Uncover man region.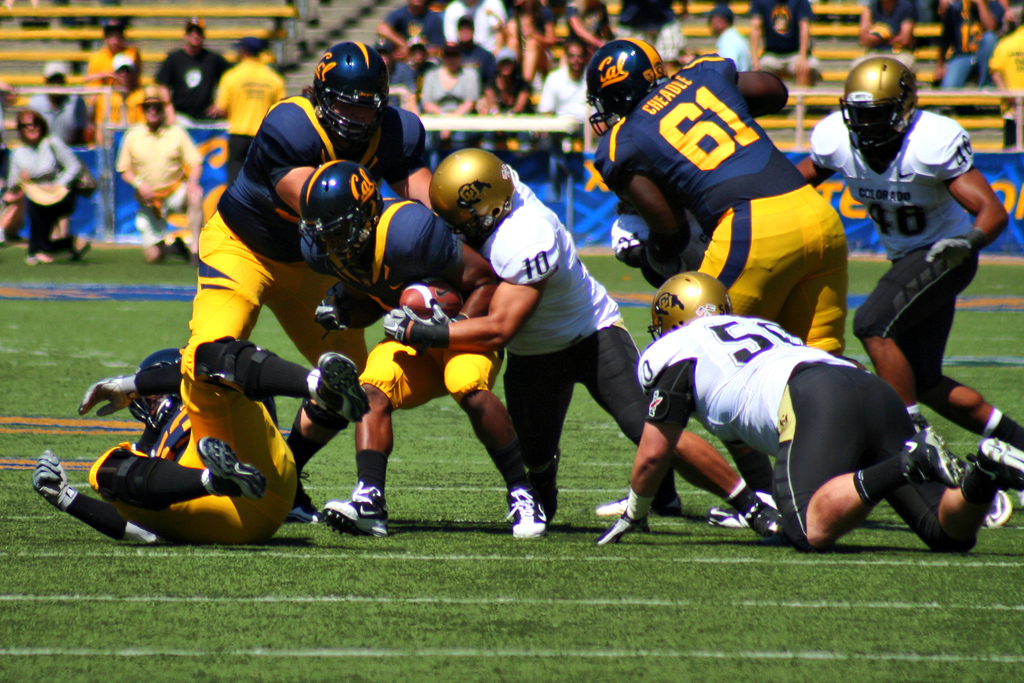
Uncovered: <bbox>792, 56, 1023, 440</bbox>.
